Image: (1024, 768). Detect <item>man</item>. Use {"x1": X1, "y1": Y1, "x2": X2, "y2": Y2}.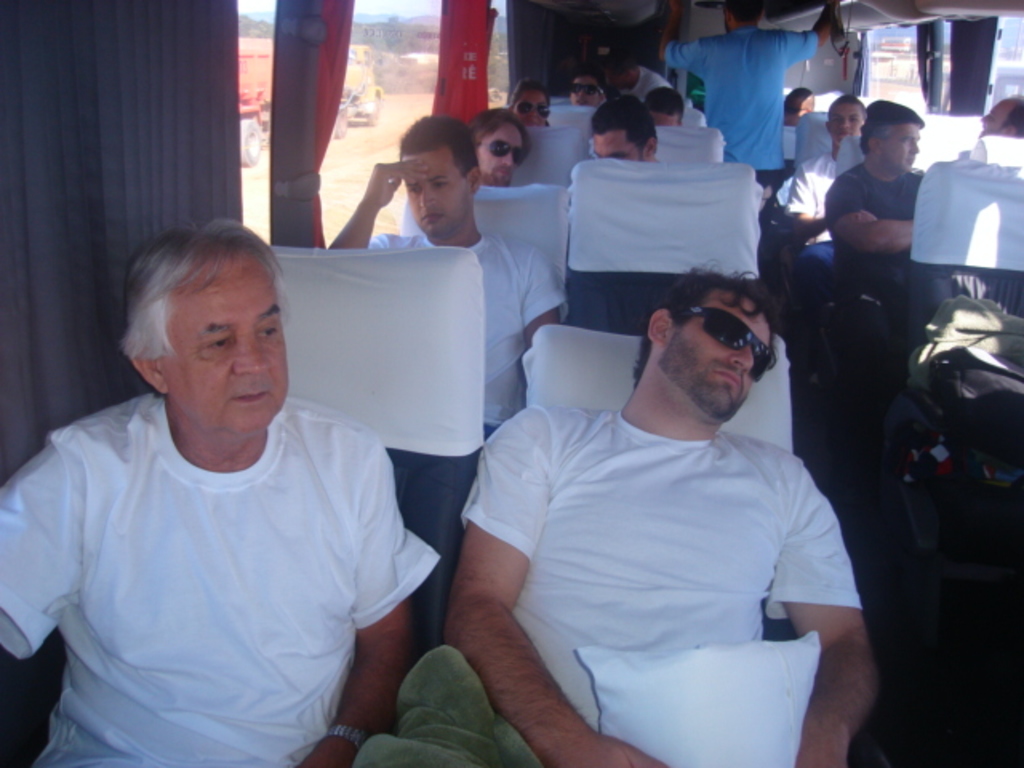
{"x1": 656, "y1": 0, "x2": 837, "y2": 174}.
